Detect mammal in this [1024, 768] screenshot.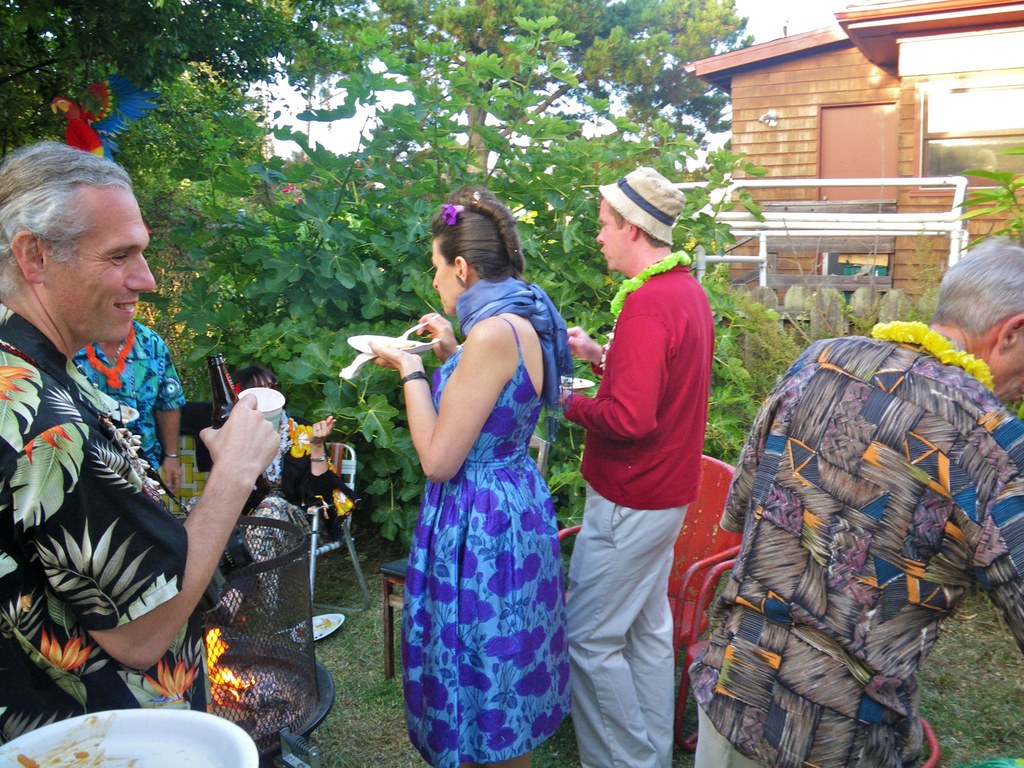
Detection: <region>682, 239, 1023, 767</region>.
